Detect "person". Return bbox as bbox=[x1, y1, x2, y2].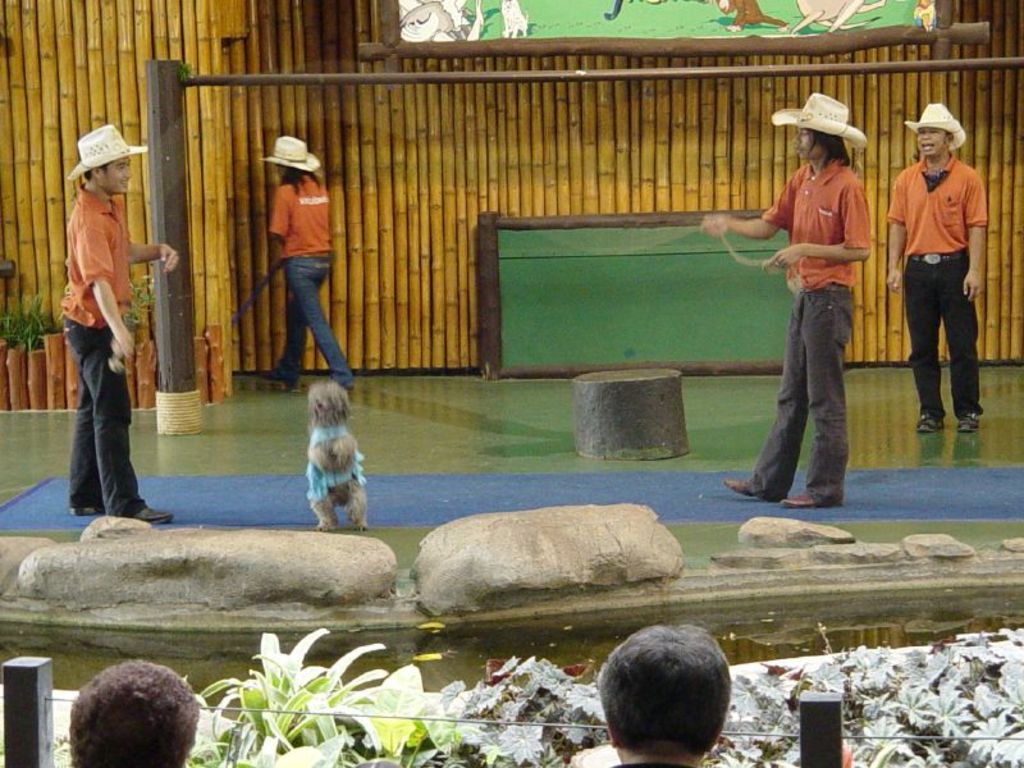
bbox=[582, 622, 733, 767].
